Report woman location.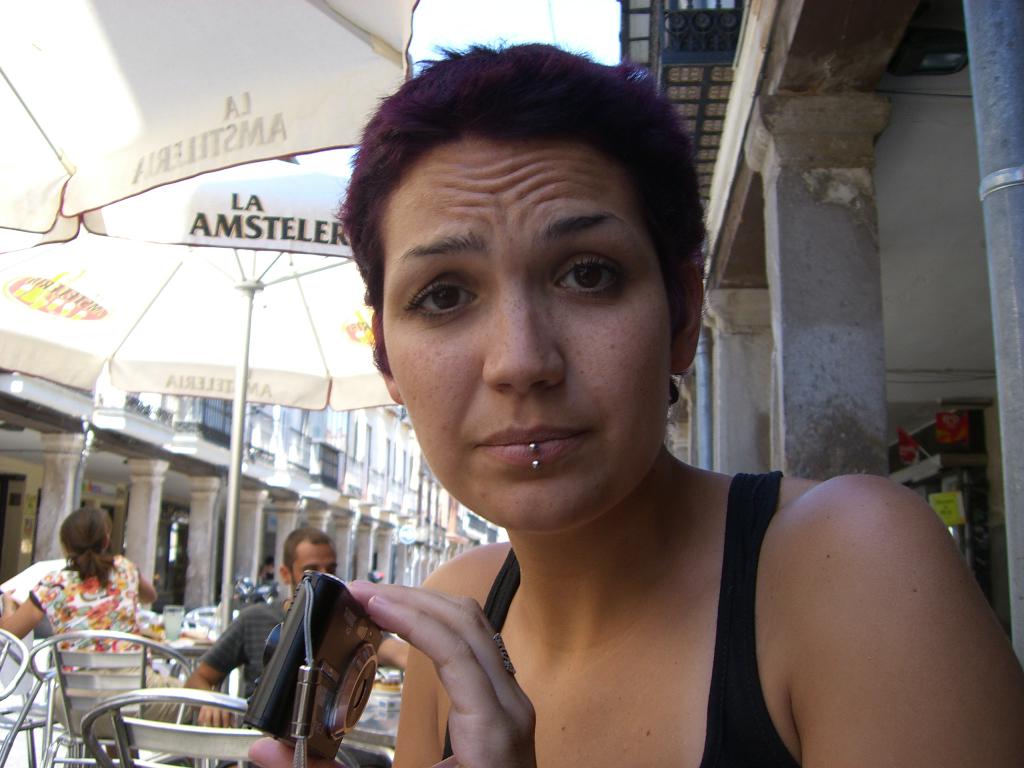
Report: 257/554/276/583.
